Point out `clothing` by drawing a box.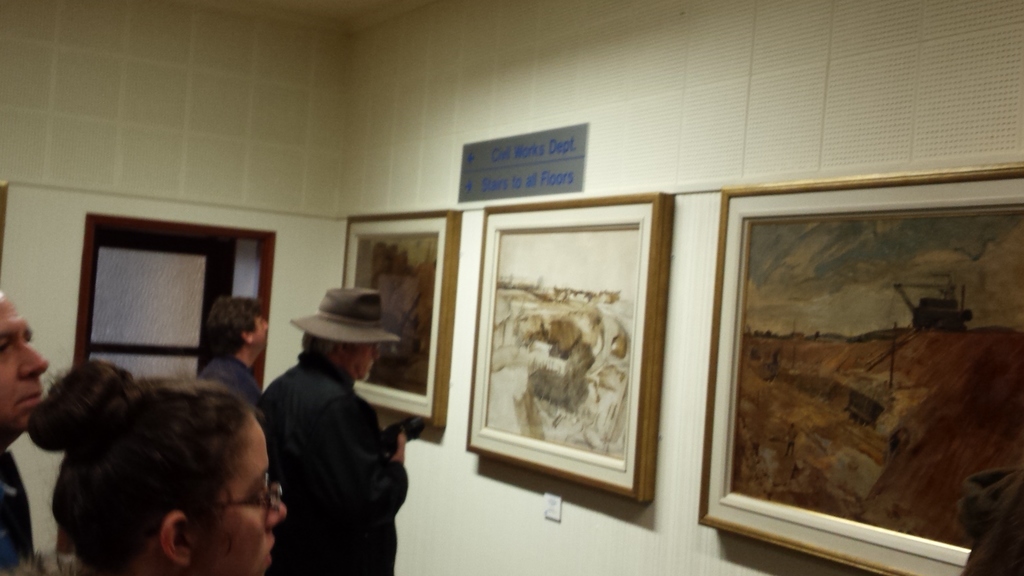
198:353:264:412.
